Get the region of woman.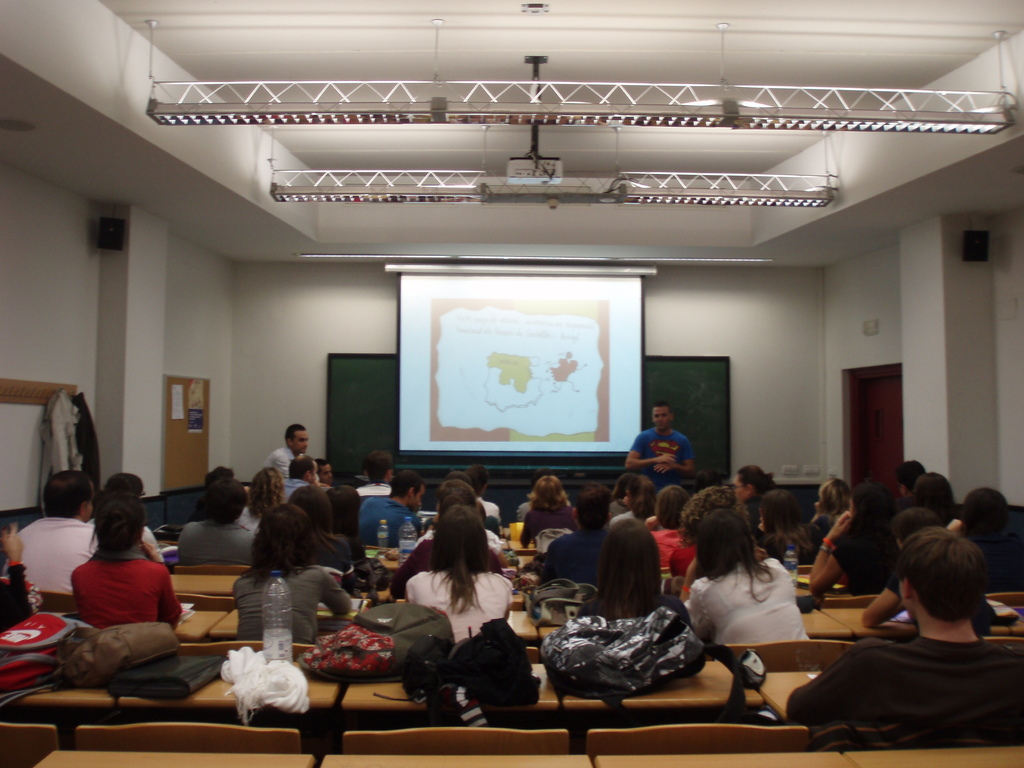
(left=408, top=507, right=512, bottom=641).
